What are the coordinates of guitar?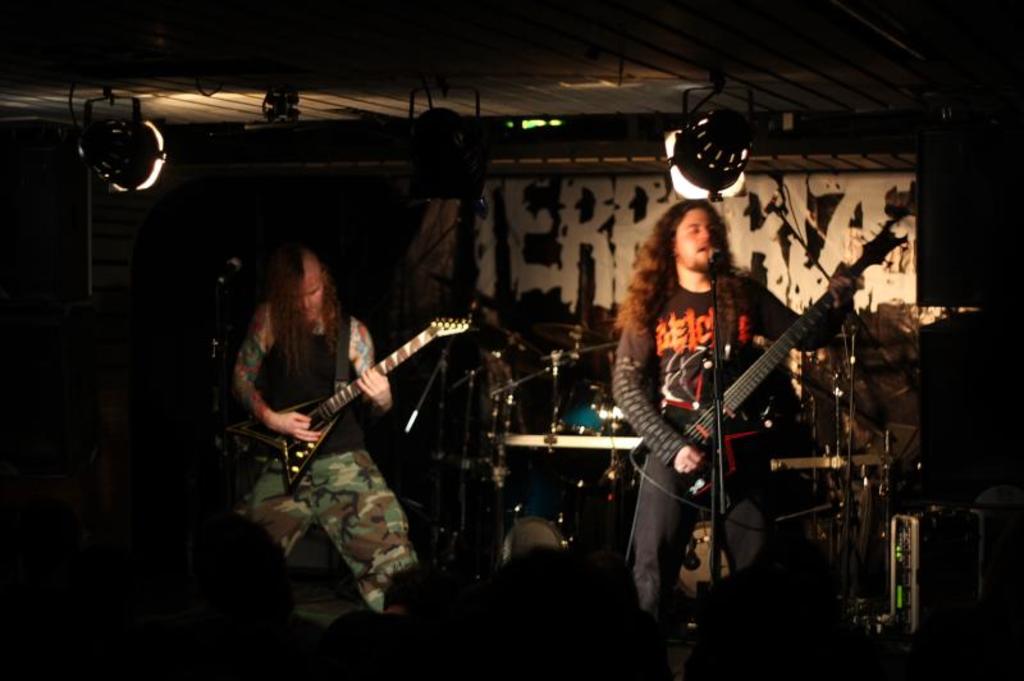
x1=620 y1=216 x2=892 y2=517.
